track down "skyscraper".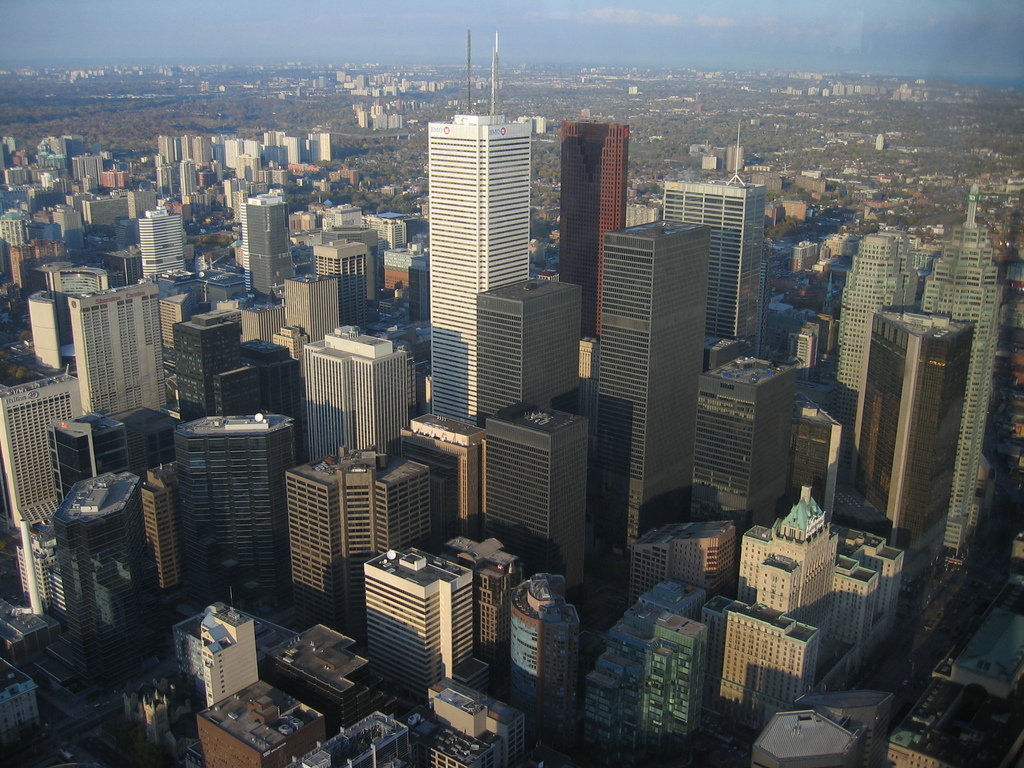
Tracked to [x1=833, y1=225, x2=927, y2=474].
